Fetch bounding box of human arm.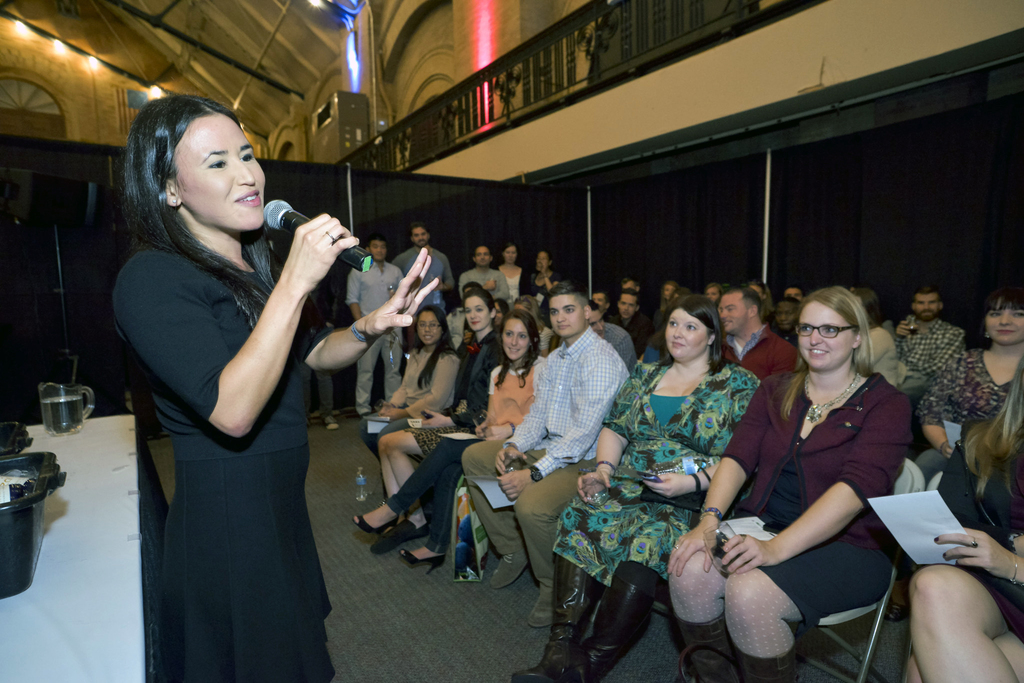
Bbox: 569:365:635:501.
